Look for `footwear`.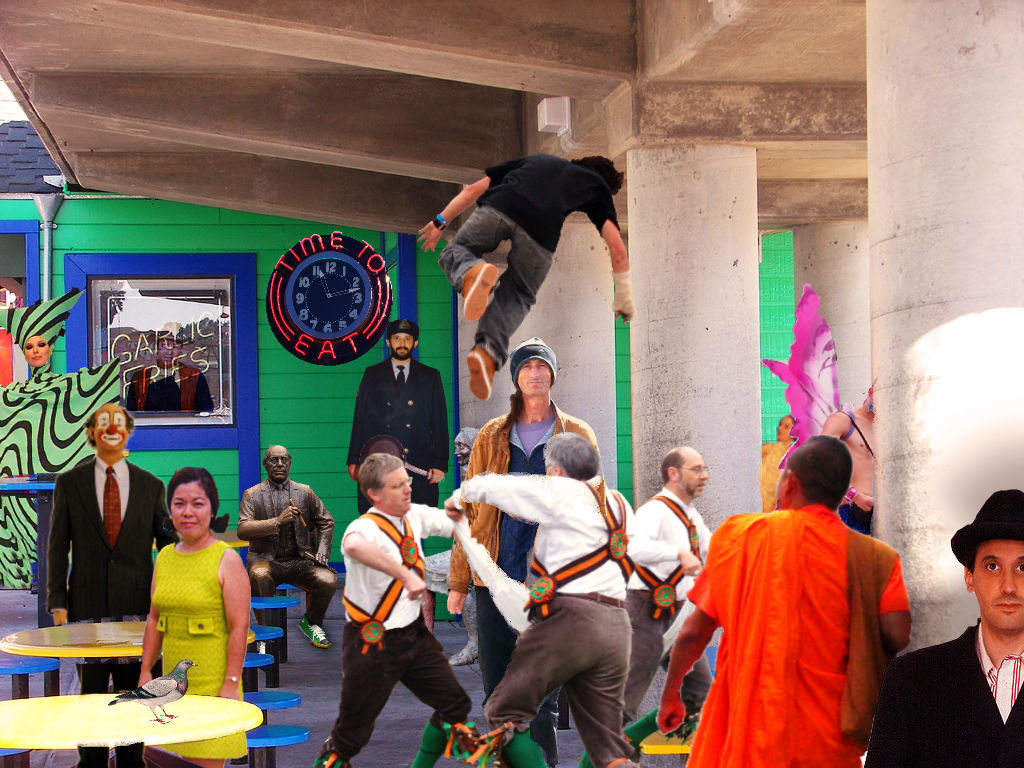
Found: left=297, top=620, right=328, bottom=649.
